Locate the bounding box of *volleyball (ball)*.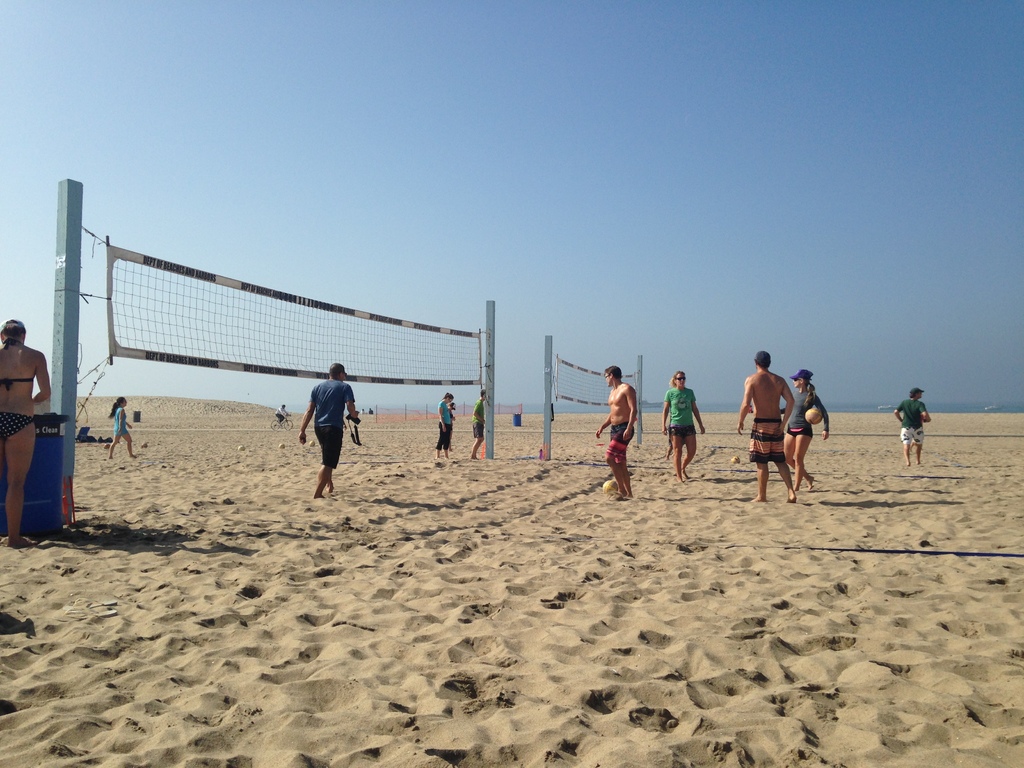
Bounding box: [278,442,286,451].
